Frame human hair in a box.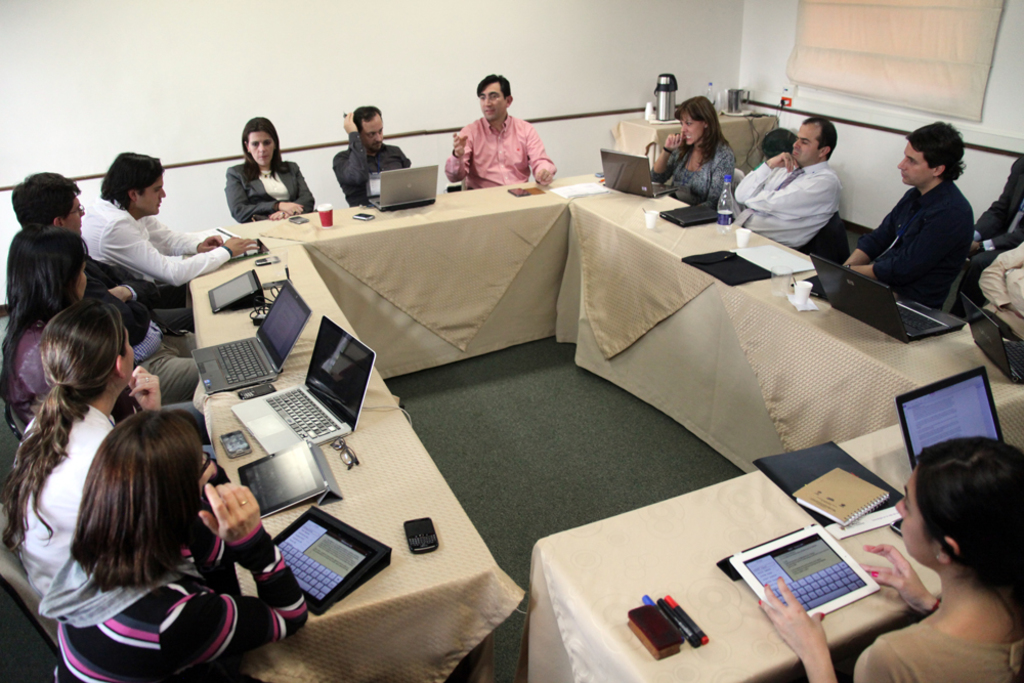
bbox=[98, 151, 167, 211].
